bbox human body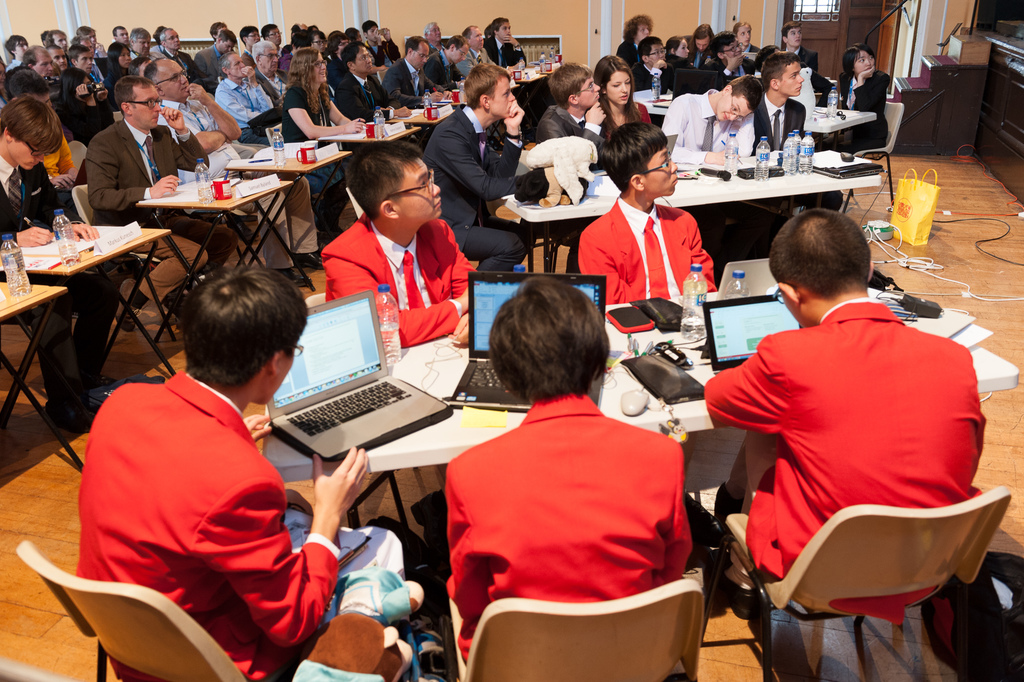
<box>690,33,742,83</box>
